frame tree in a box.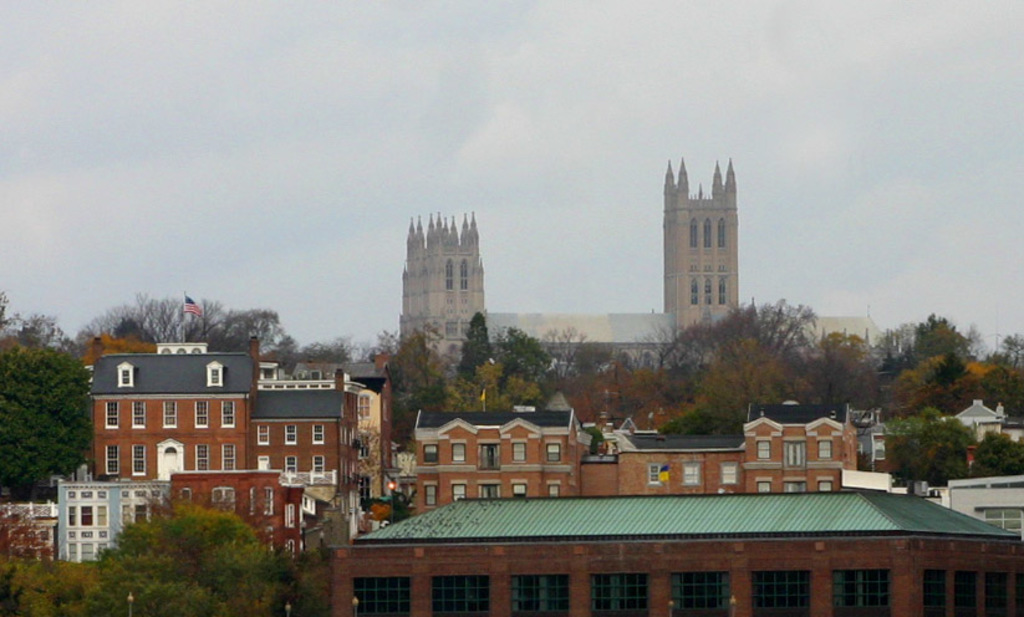
box=[868, 317, 923, 361].
